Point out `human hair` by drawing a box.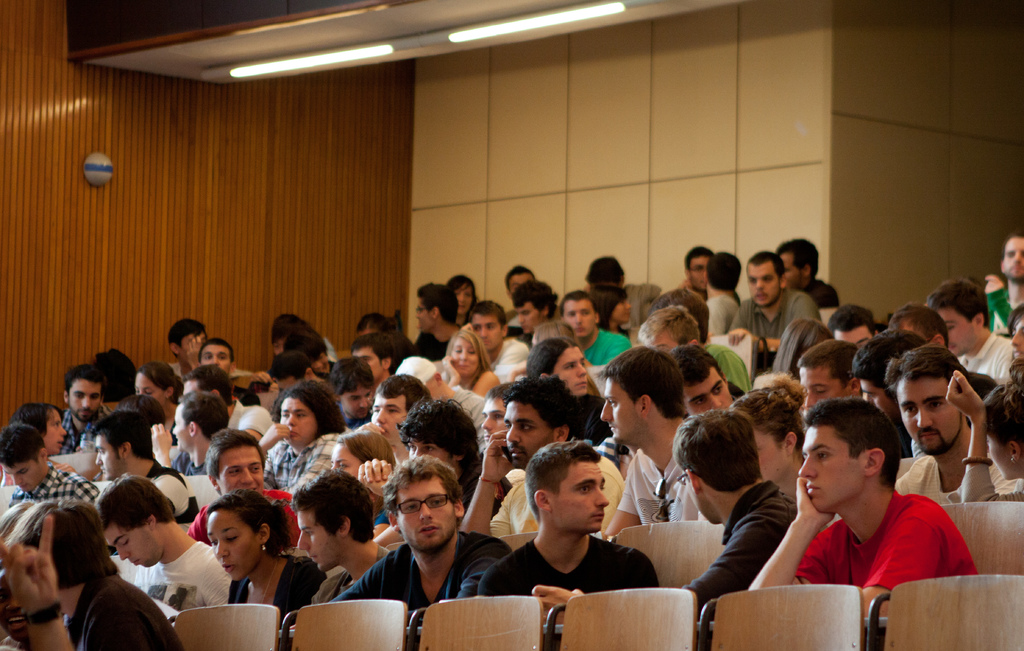
669/407/763/492.
